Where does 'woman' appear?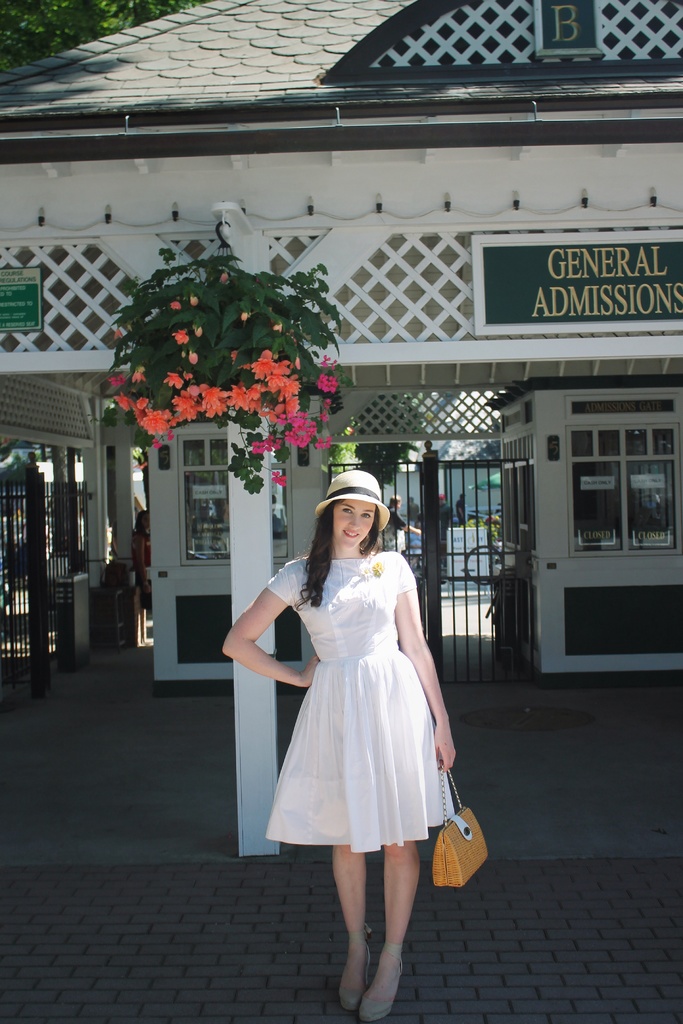
Appears at (left=217, top=473, right=454, bottom=1015).
